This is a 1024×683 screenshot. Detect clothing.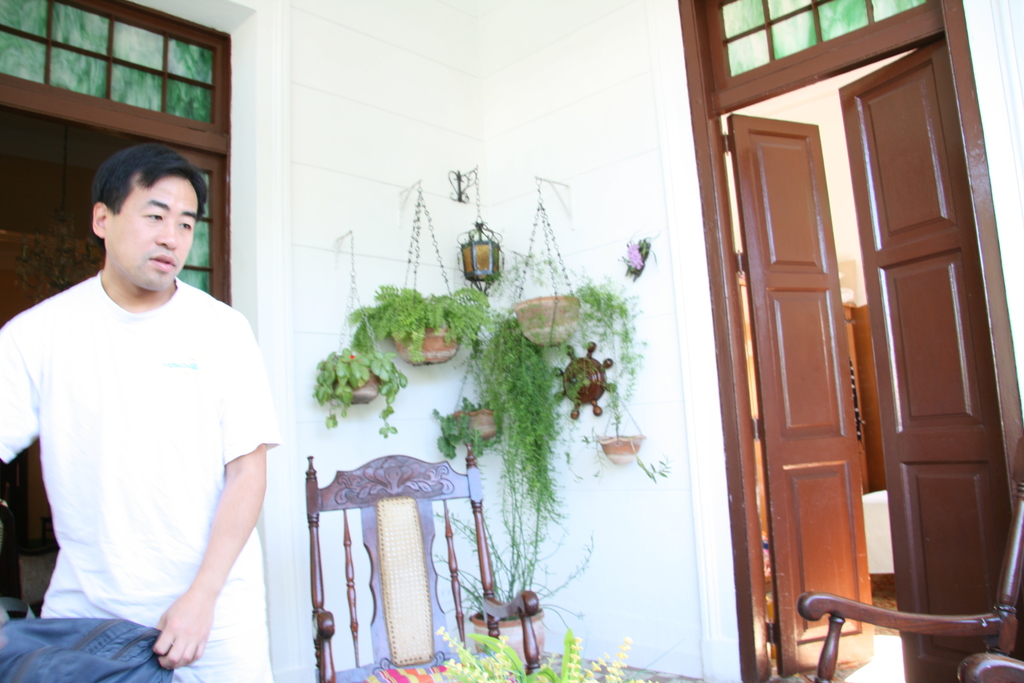
Rect(0, 270, 282, 682).
